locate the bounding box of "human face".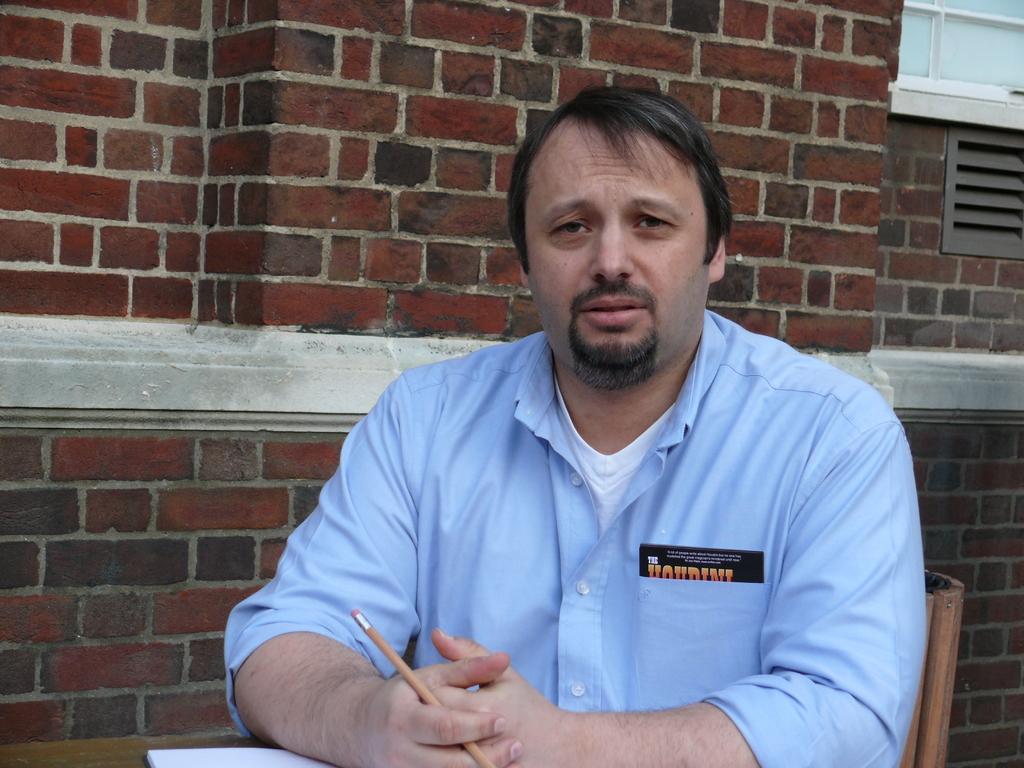
Bounding box: bbox=(532, 120, 708, 378).
